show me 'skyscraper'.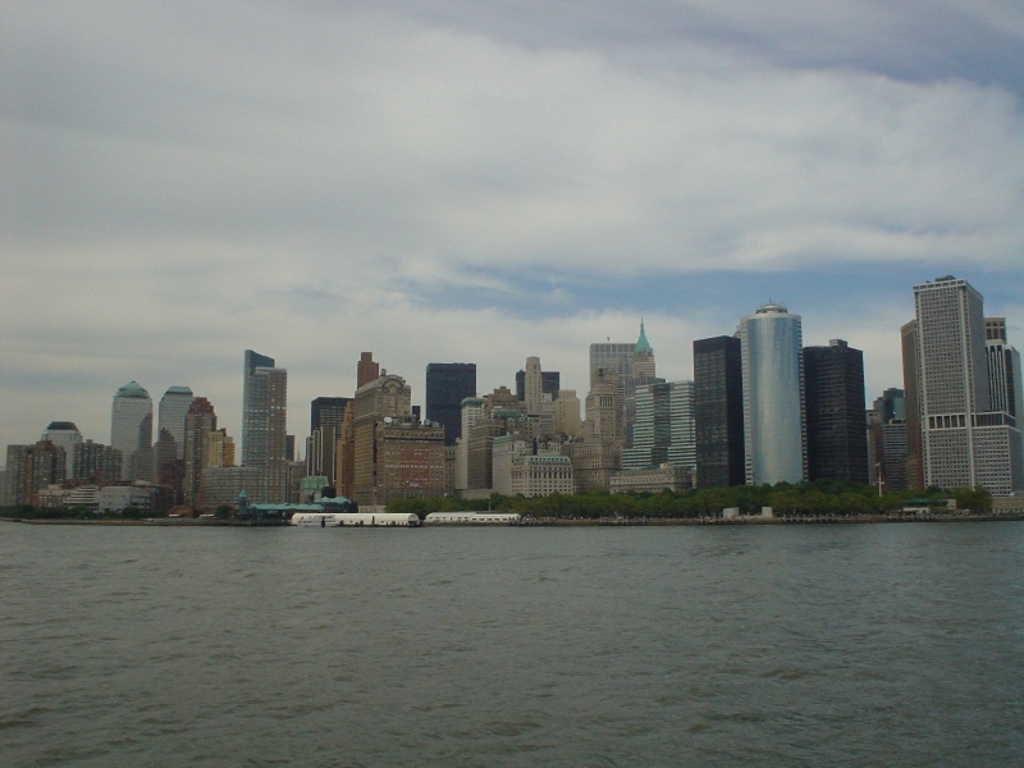
'skyscraper' is here: BBox(417, 357, 480, 449).
